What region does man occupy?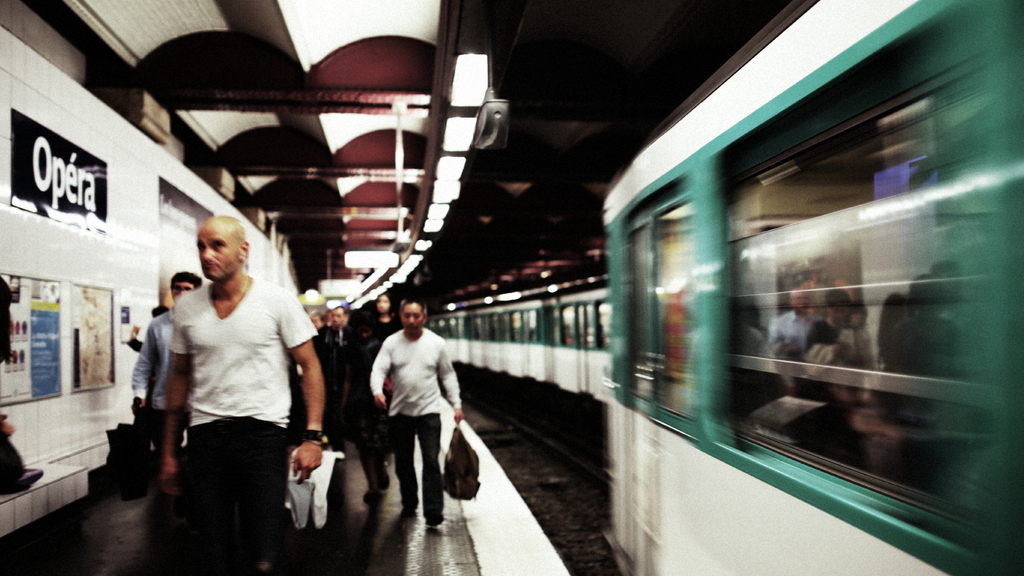
[311, 309, 324, 333].
